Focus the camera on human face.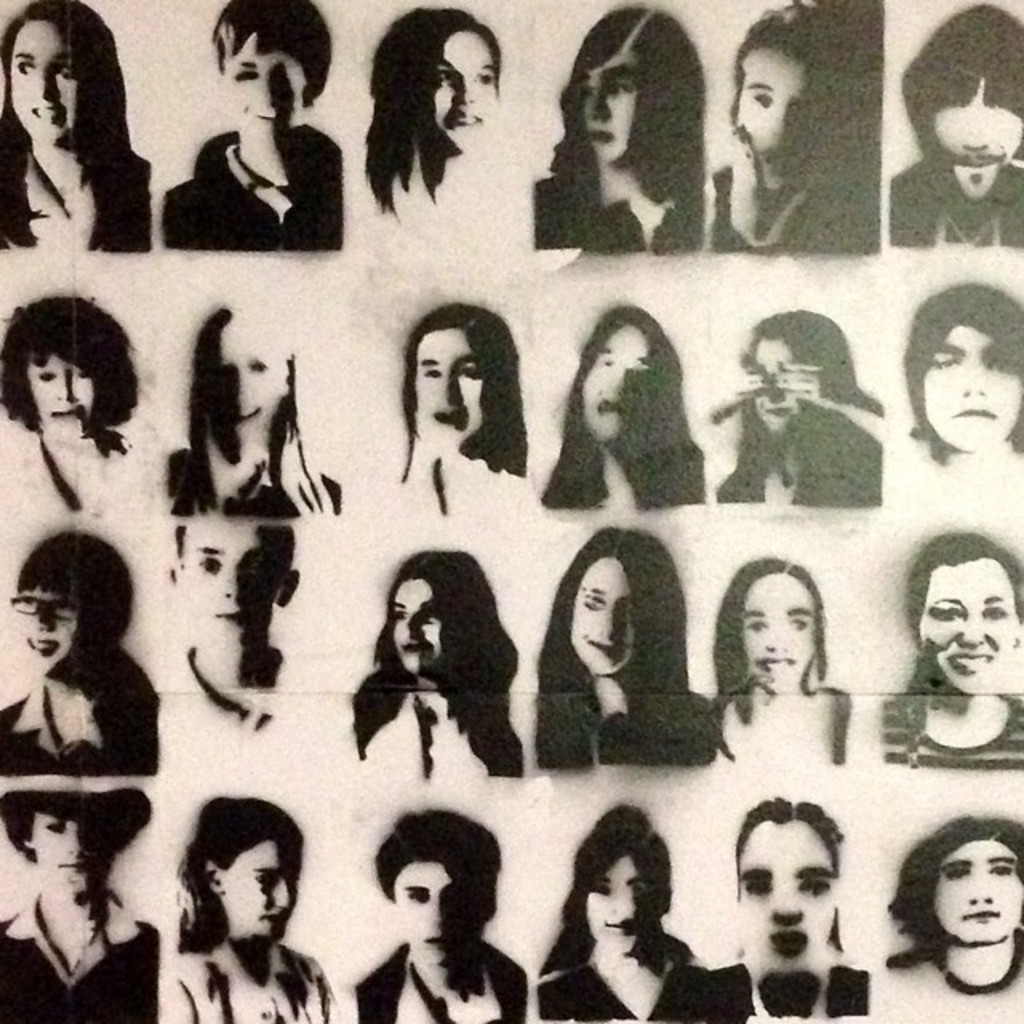
Focus region: l=742, t=320, r=797, b=432.
